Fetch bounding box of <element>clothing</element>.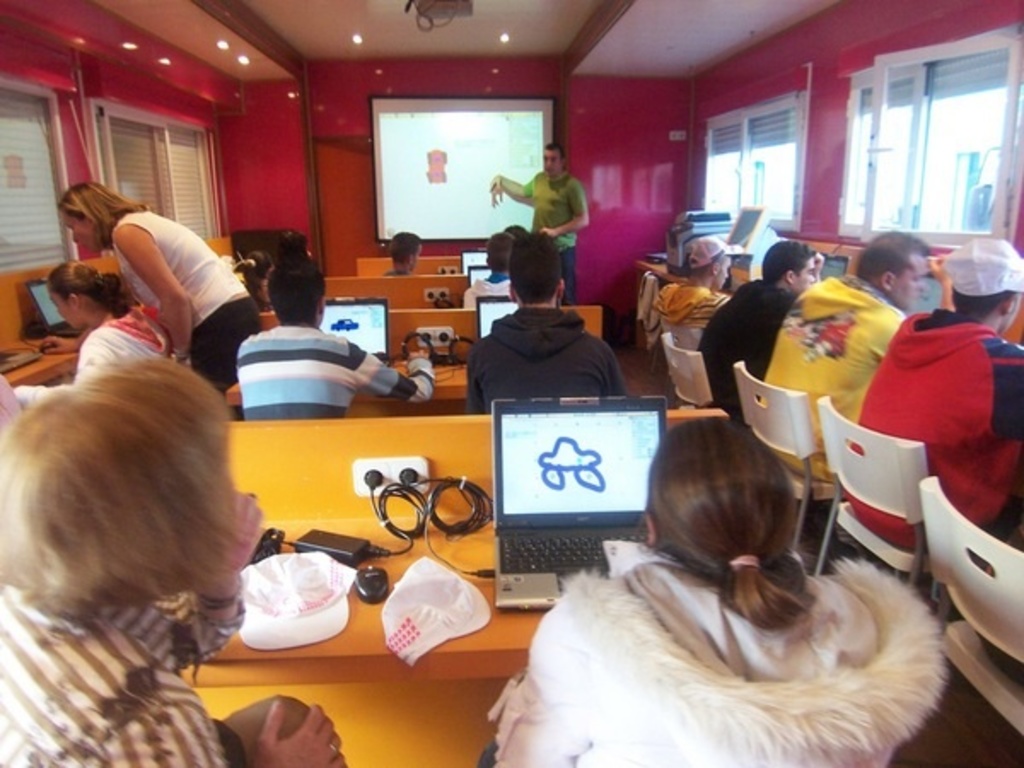
Bbox: 835:305:1022:556.
